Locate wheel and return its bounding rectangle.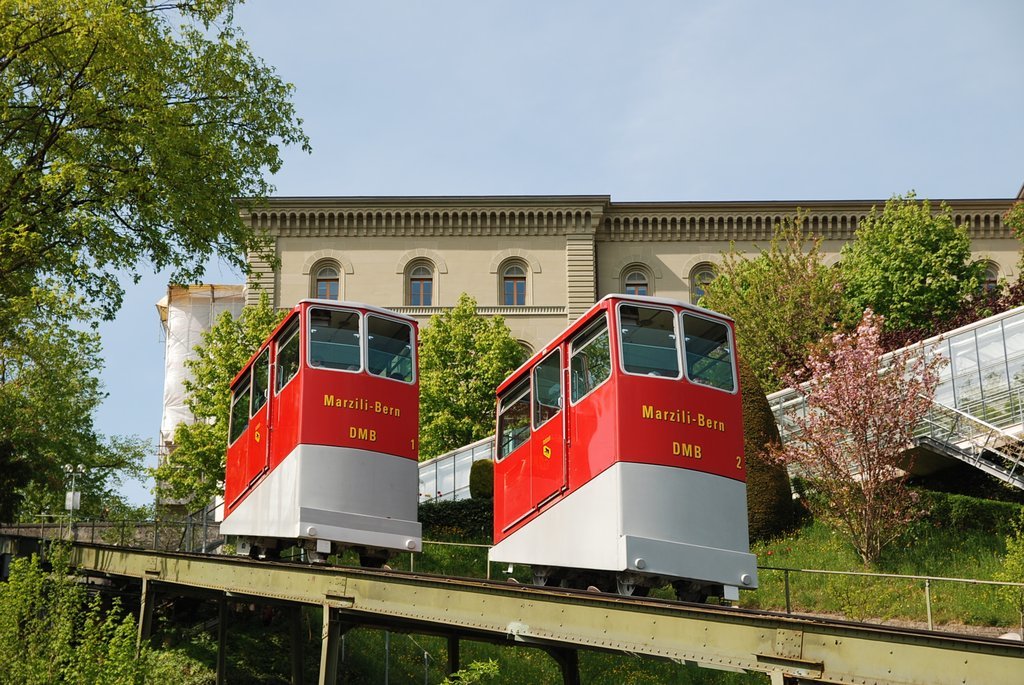
bbox=[305, 544, 327, 565].
